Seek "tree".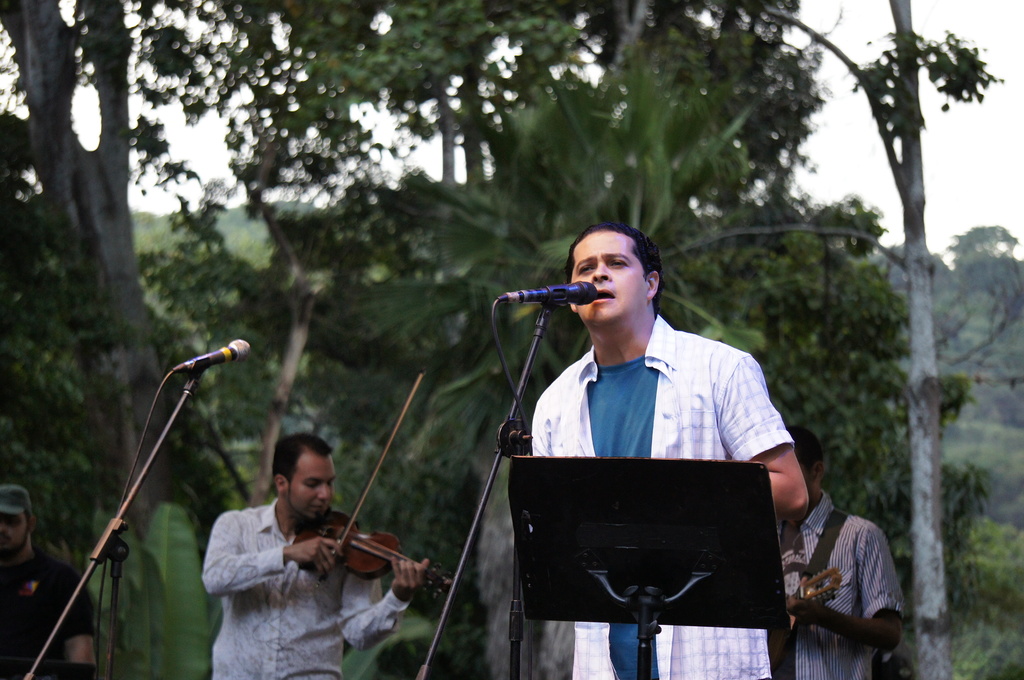
BBox(227, 124, 420, 505).
